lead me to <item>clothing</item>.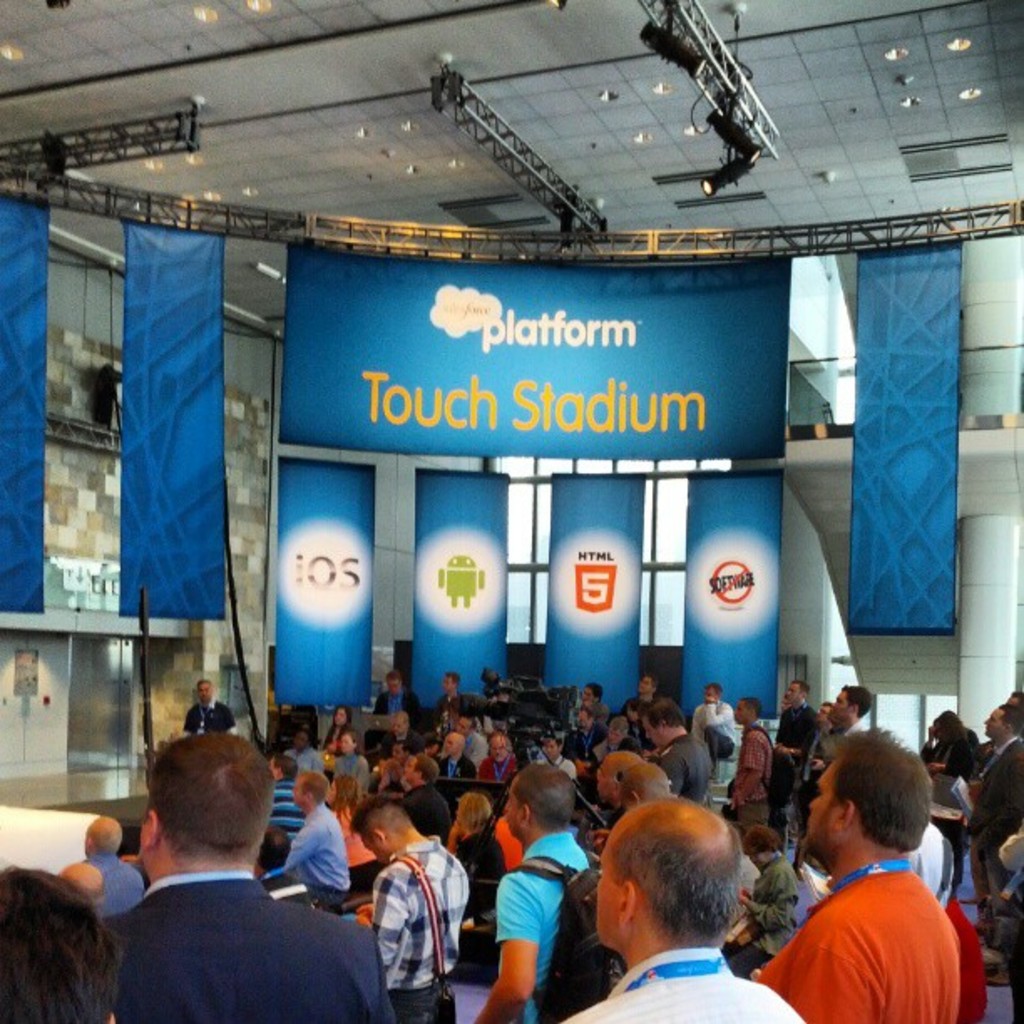
Lead to left=278, top=803, right=353, bottom=909.
